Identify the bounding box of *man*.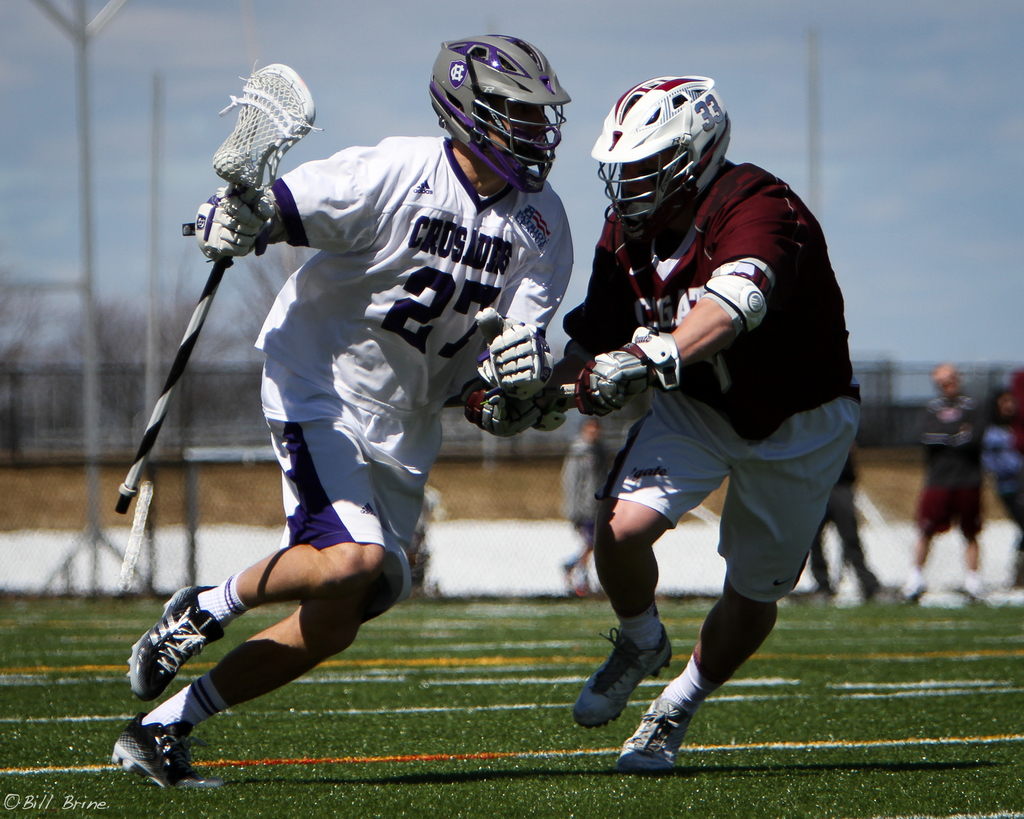
<region>100, 37, 568, 789</region>.
